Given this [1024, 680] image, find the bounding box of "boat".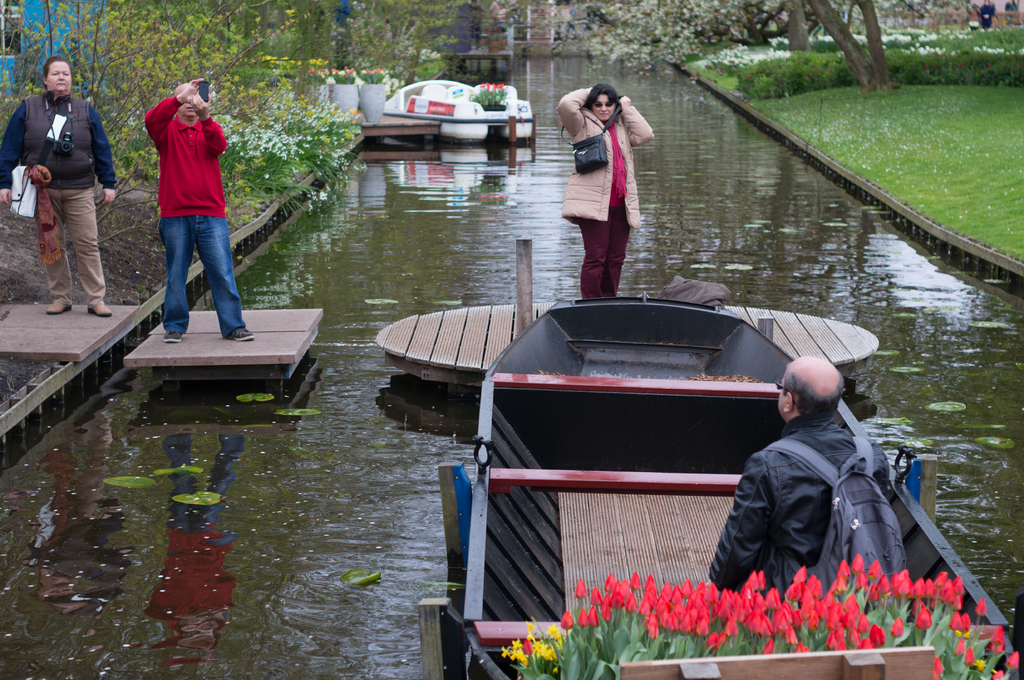
(left=408, top=233, right=984, bottom=627).
